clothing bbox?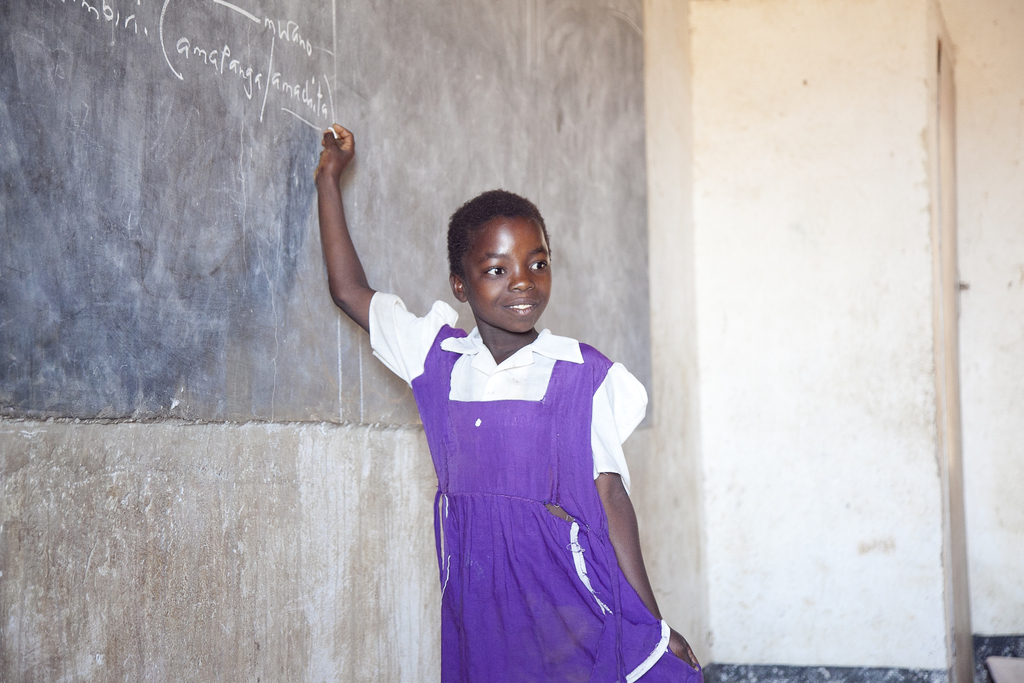
locate(364, 284, 710, 682)
